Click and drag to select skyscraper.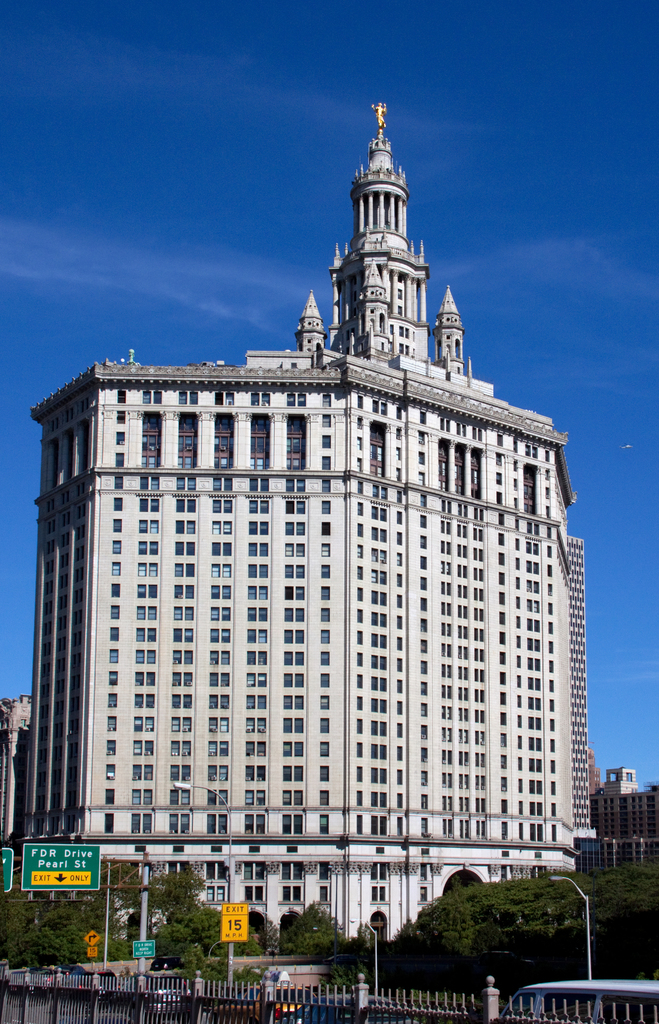
Selection: left=31, top=91, right=592, bottom=942.
